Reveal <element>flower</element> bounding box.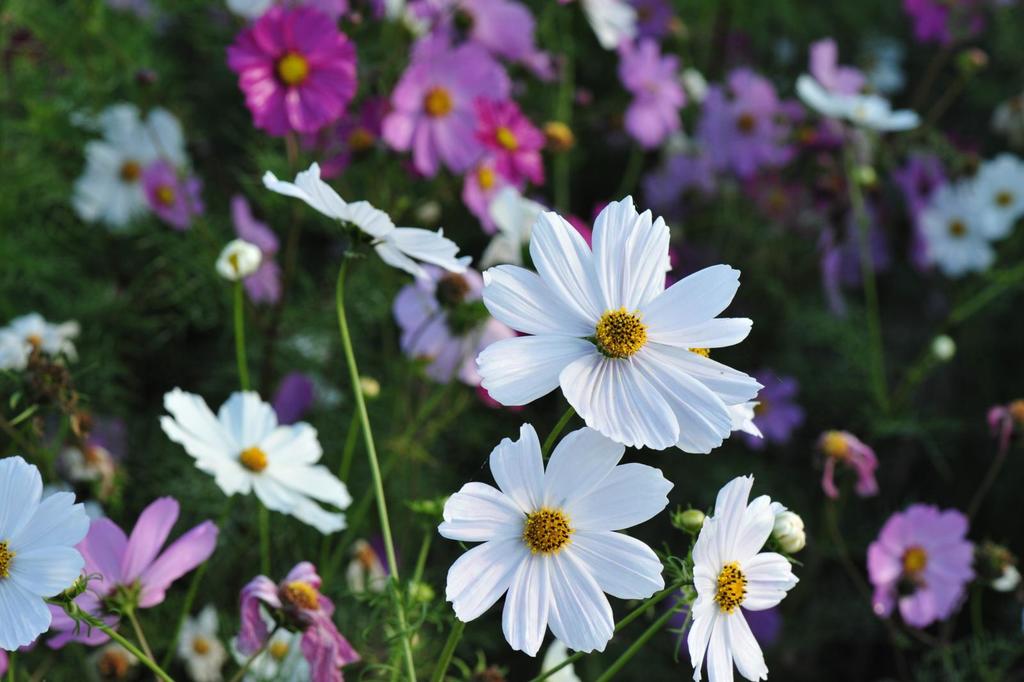
Revealed: 865,499,979,626.
